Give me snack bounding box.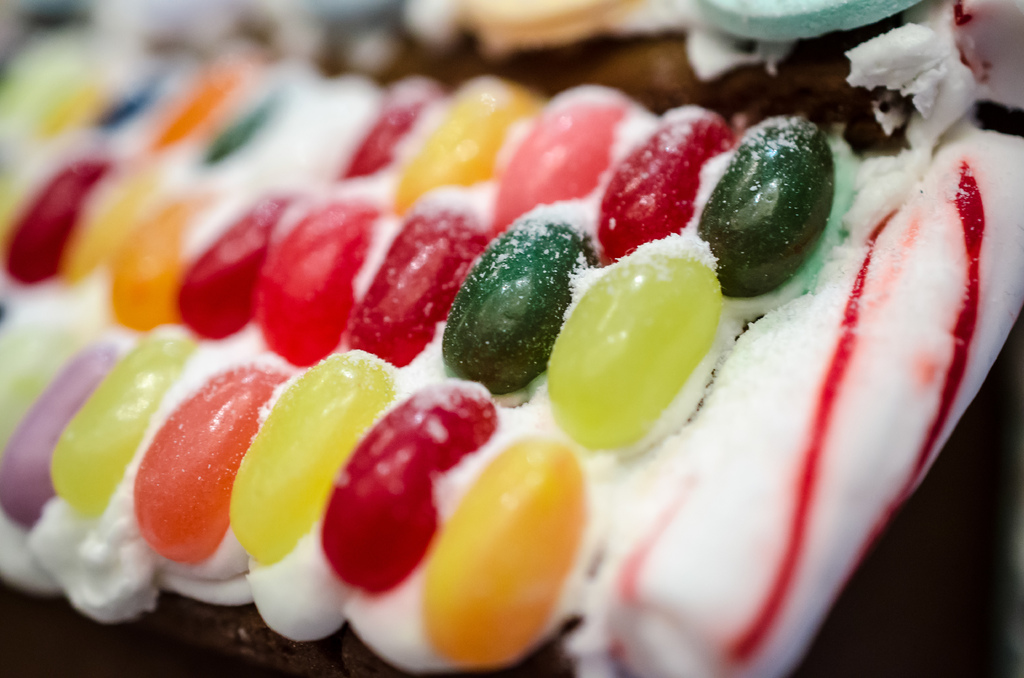
locate(0, 0, 1023, 674).
